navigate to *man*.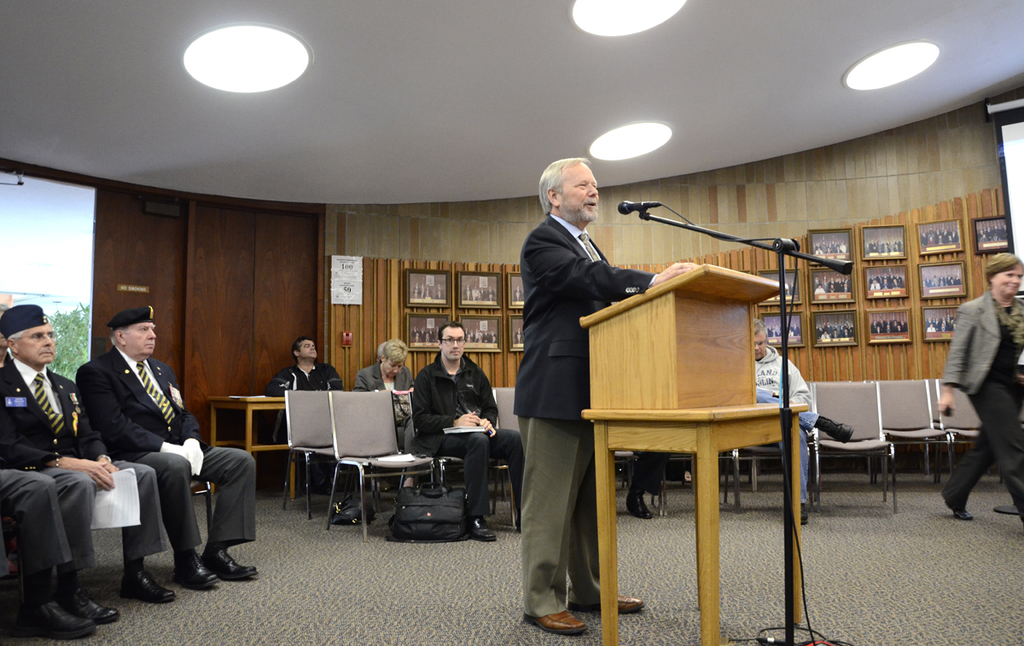
Navigation target: box=[270, 335, 349, 491].
